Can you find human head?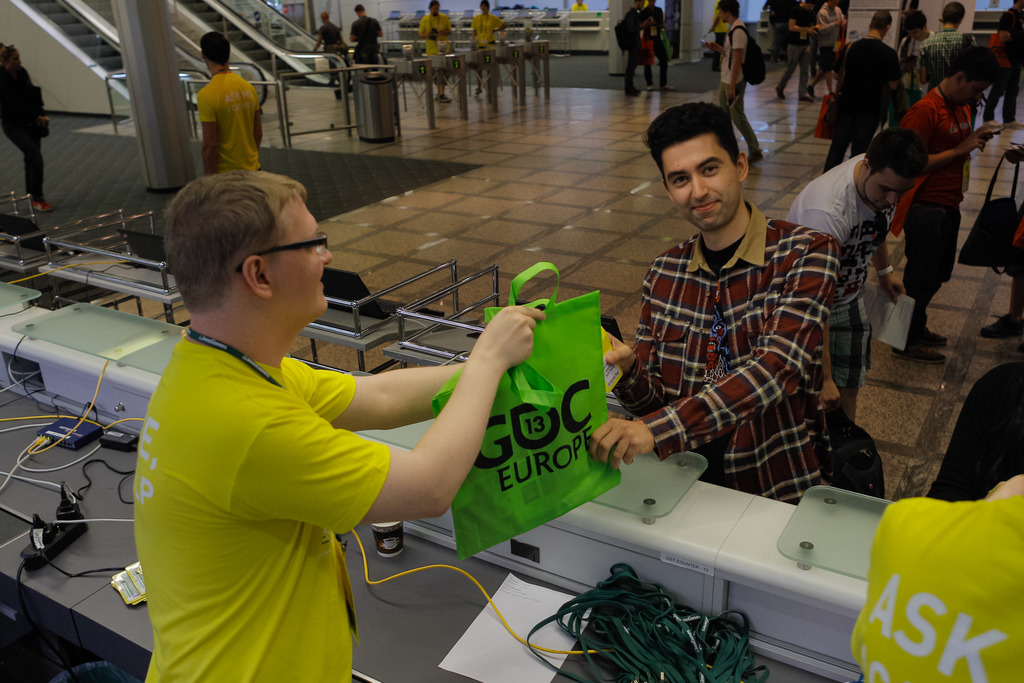
Yes, bounding box: detection(717, 0, 741, 22).
